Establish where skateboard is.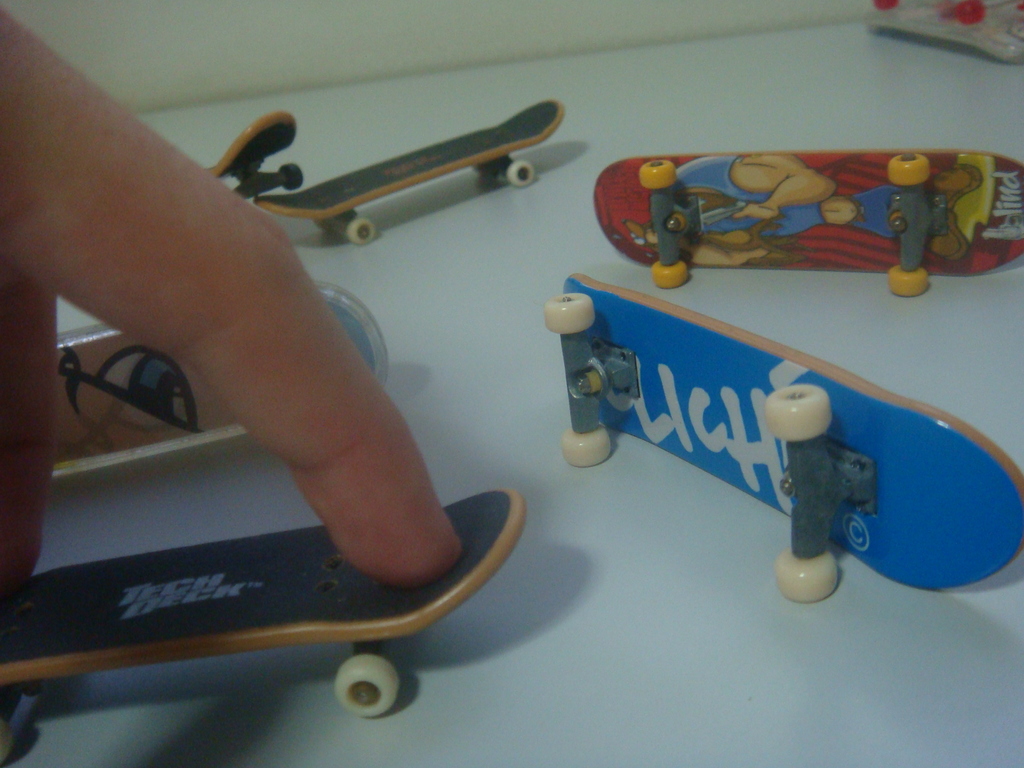
Established at (left=250, top=100, right=568, bottom=246).
